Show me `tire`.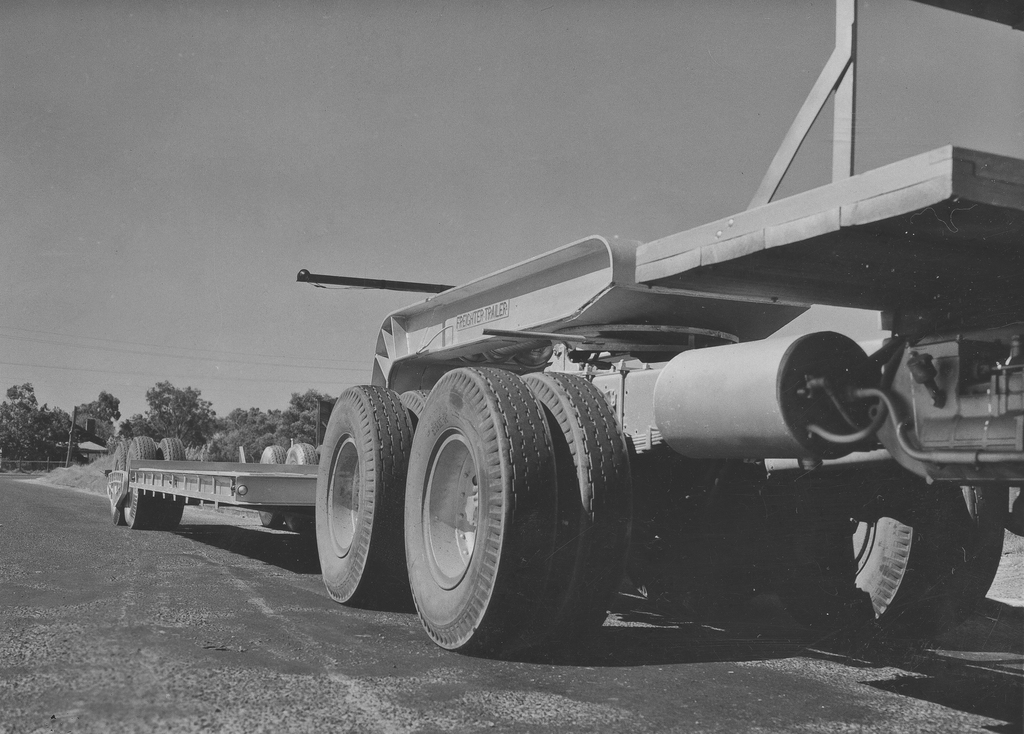
`tire` is here: region(162, 438, 182, 525).
